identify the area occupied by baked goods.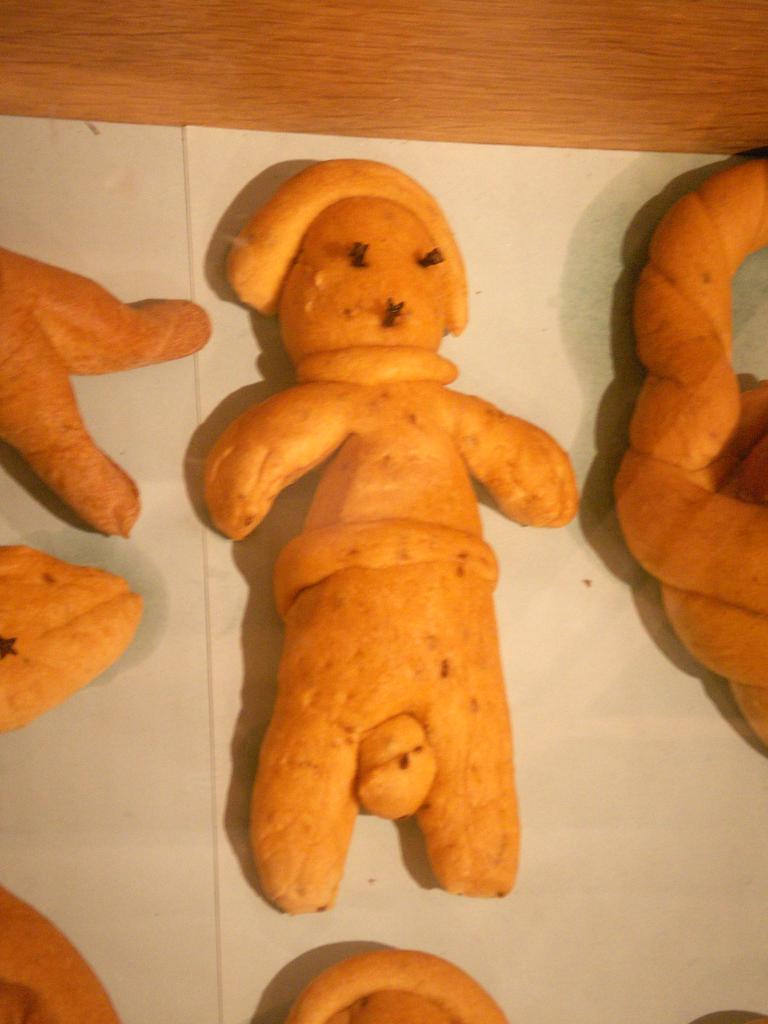
Area: [200, 153, 584, 921].
